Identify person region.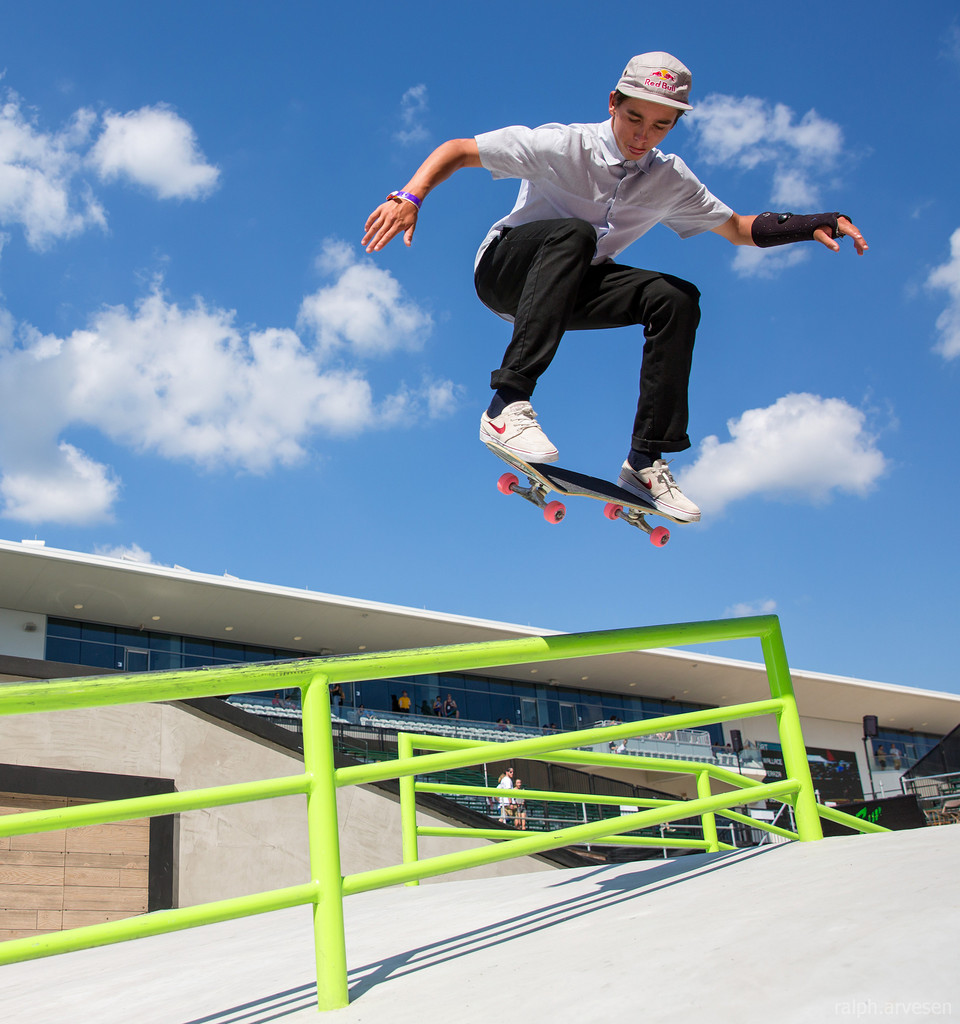
Region: (395,687,411,714).
